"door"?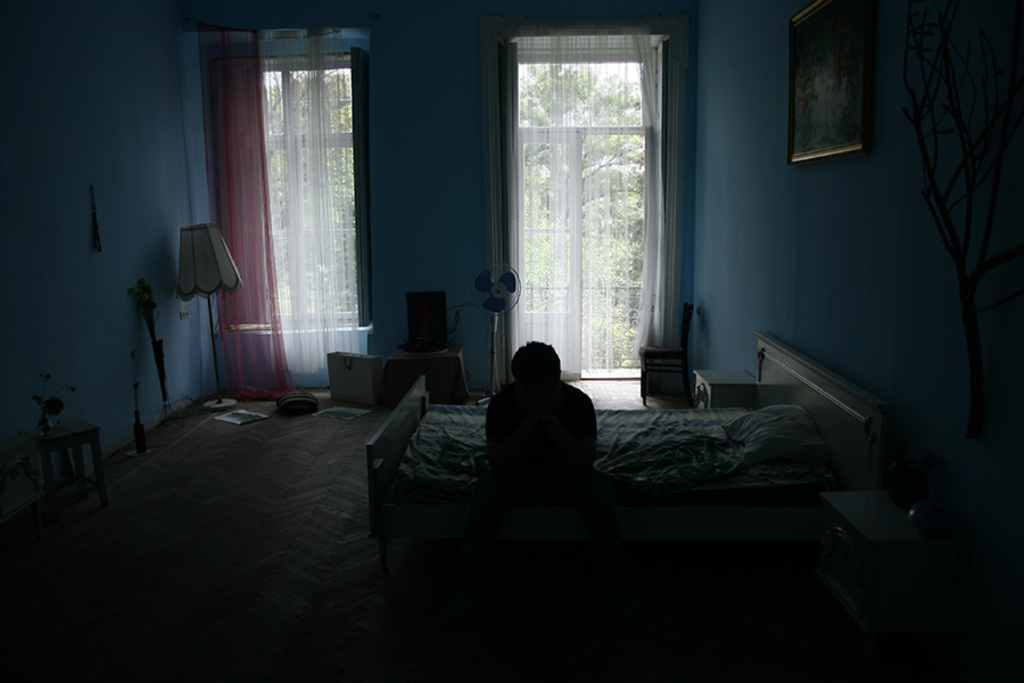
641 122 662 348
